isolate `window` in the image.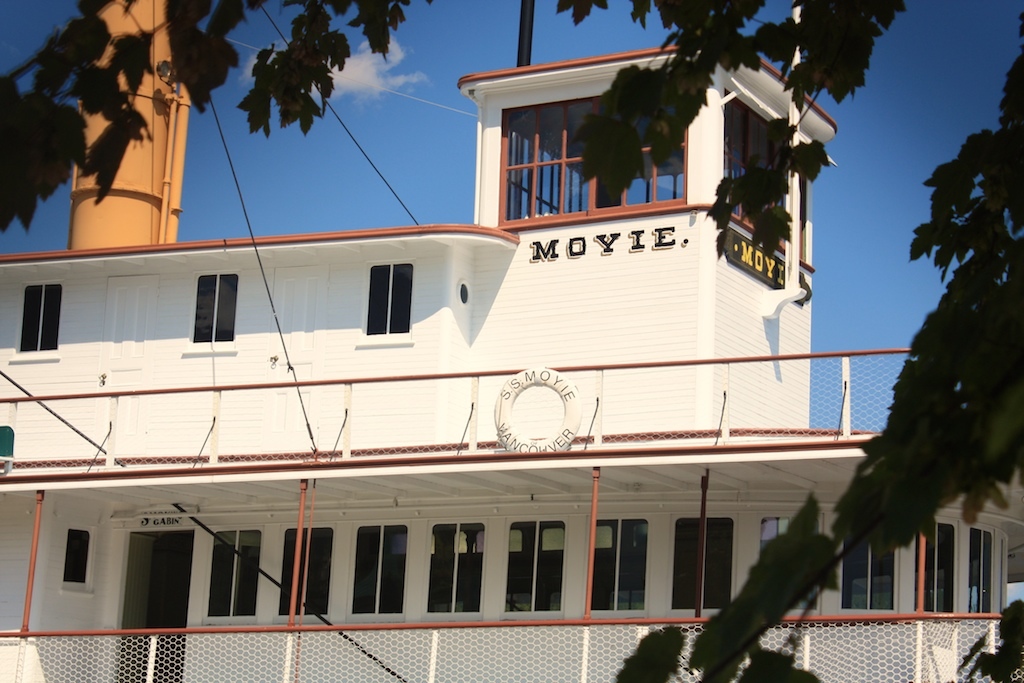
Isolated region: <region>428, 522, 489, 622</region>.
